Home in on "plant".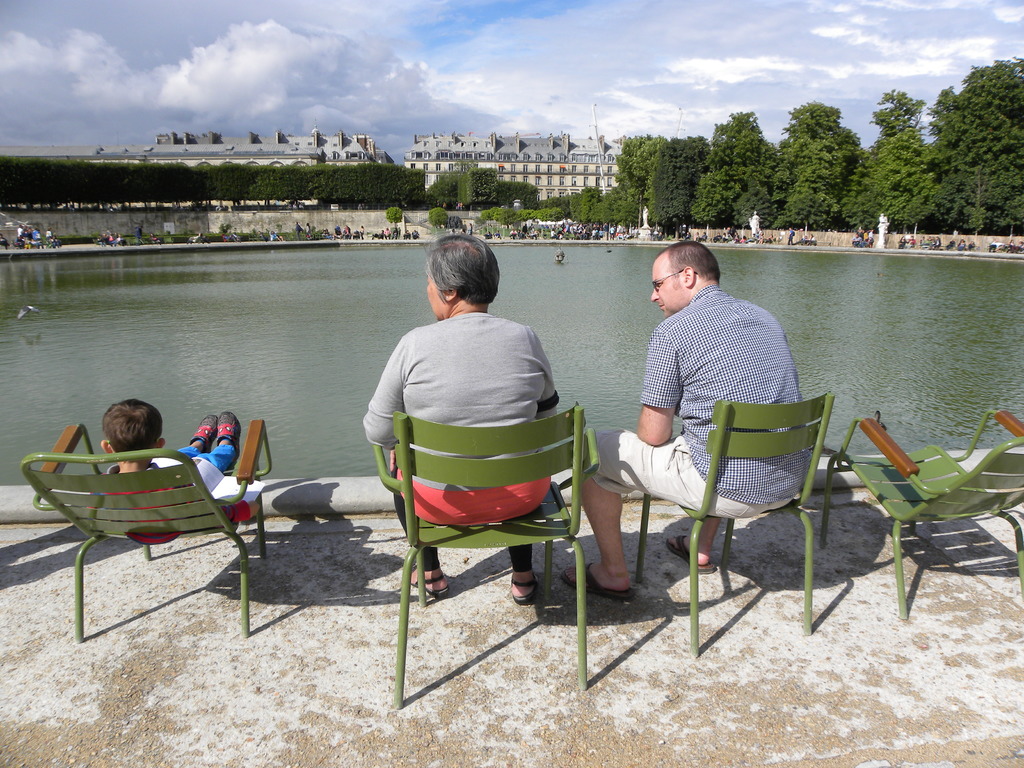
Homed in at 51:227:211:242.
